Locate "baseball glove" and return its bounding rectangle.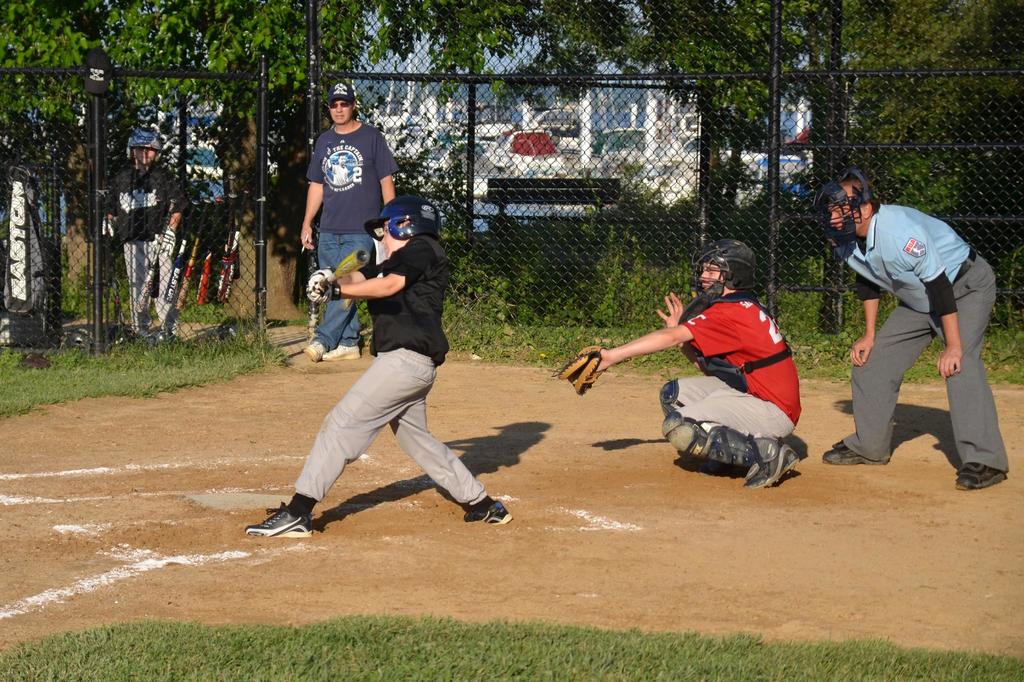
left=158, top=231, right=174, bottom=249.
